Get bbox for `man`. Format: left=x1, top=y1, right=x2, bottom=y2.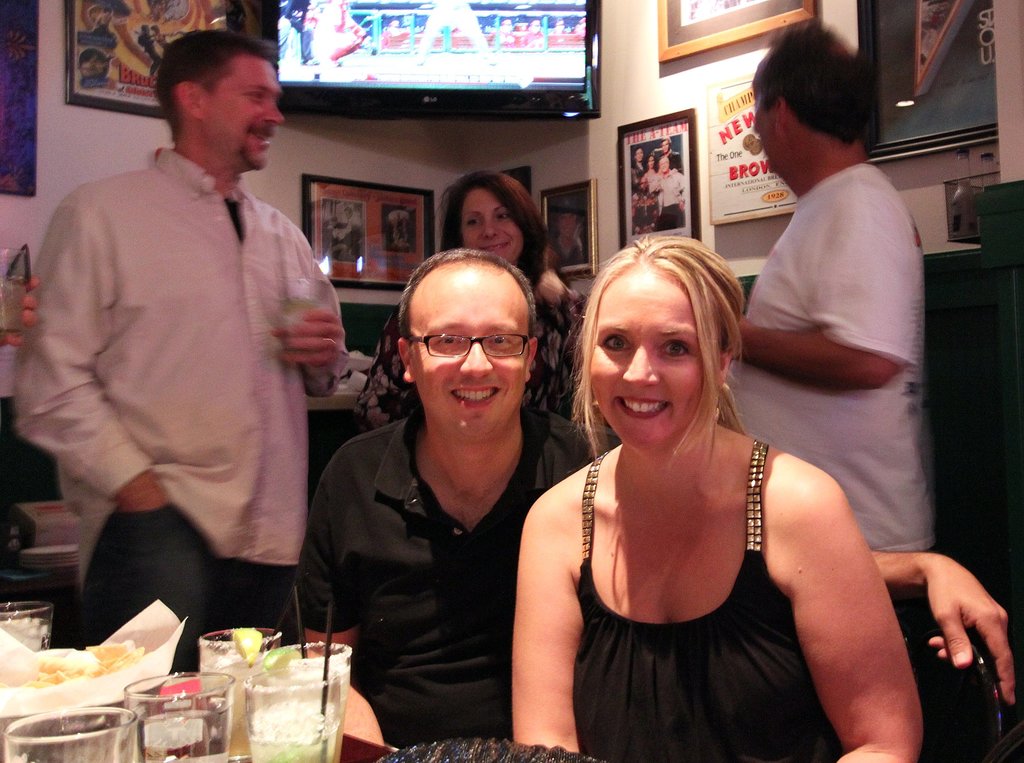
left=22, top=0, right=351, bottom=686.
